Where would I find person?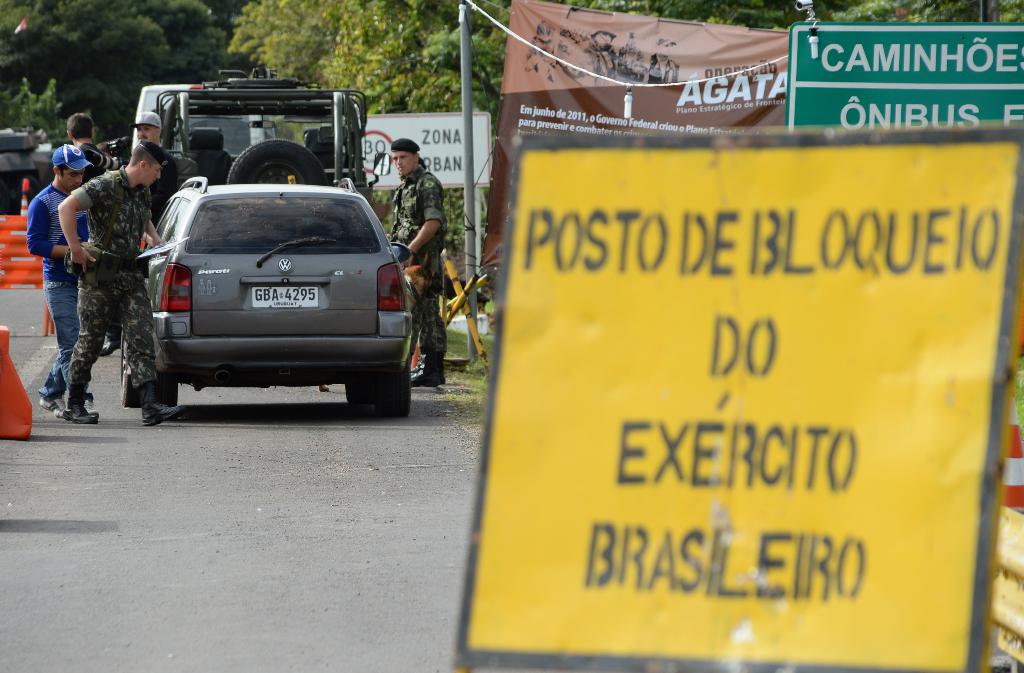
At region(97, 140, 114, 158).
